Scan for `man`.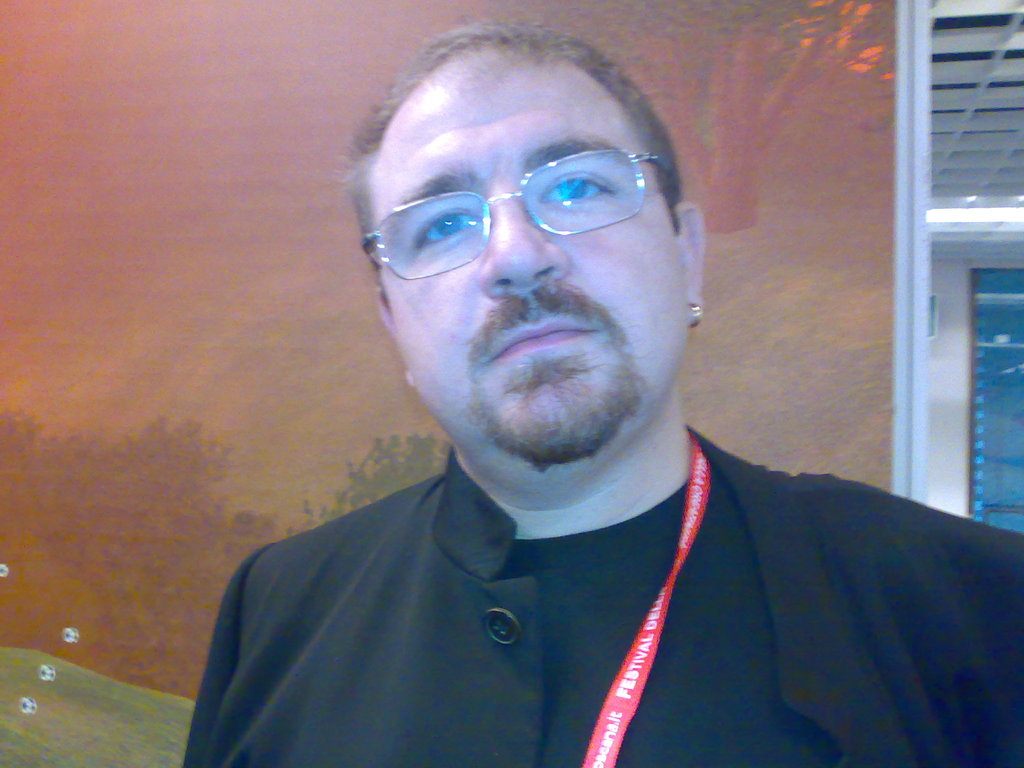
Scan result: 177/8/1023/767.
